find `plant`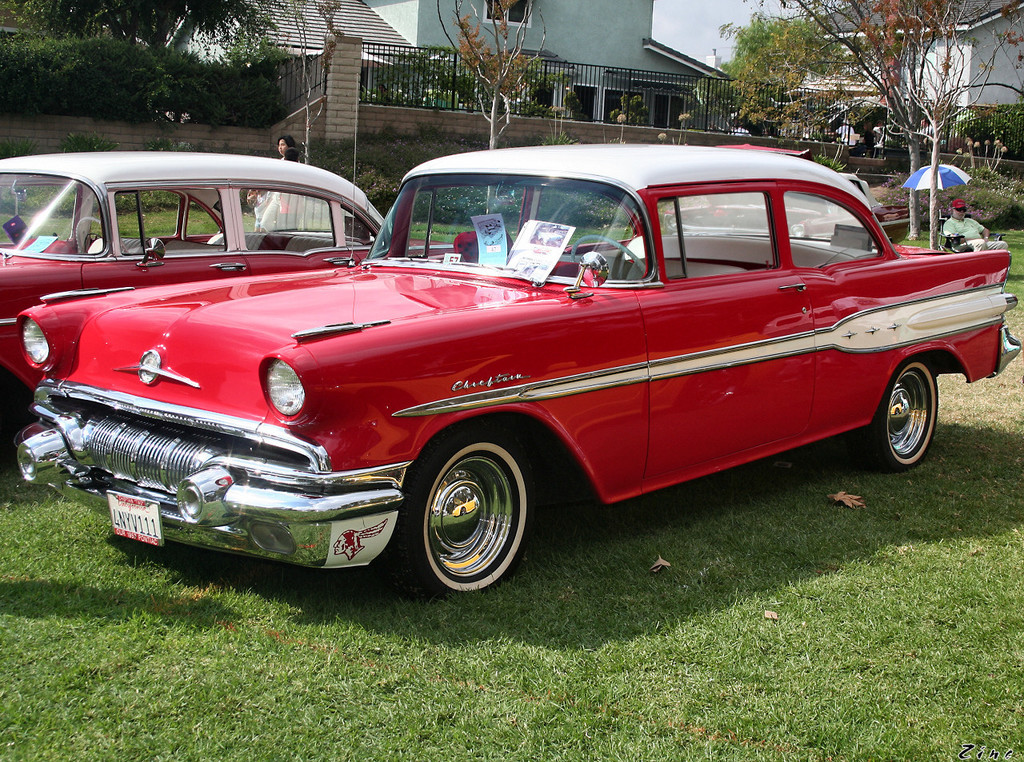
(658, 108, 693, 140)
